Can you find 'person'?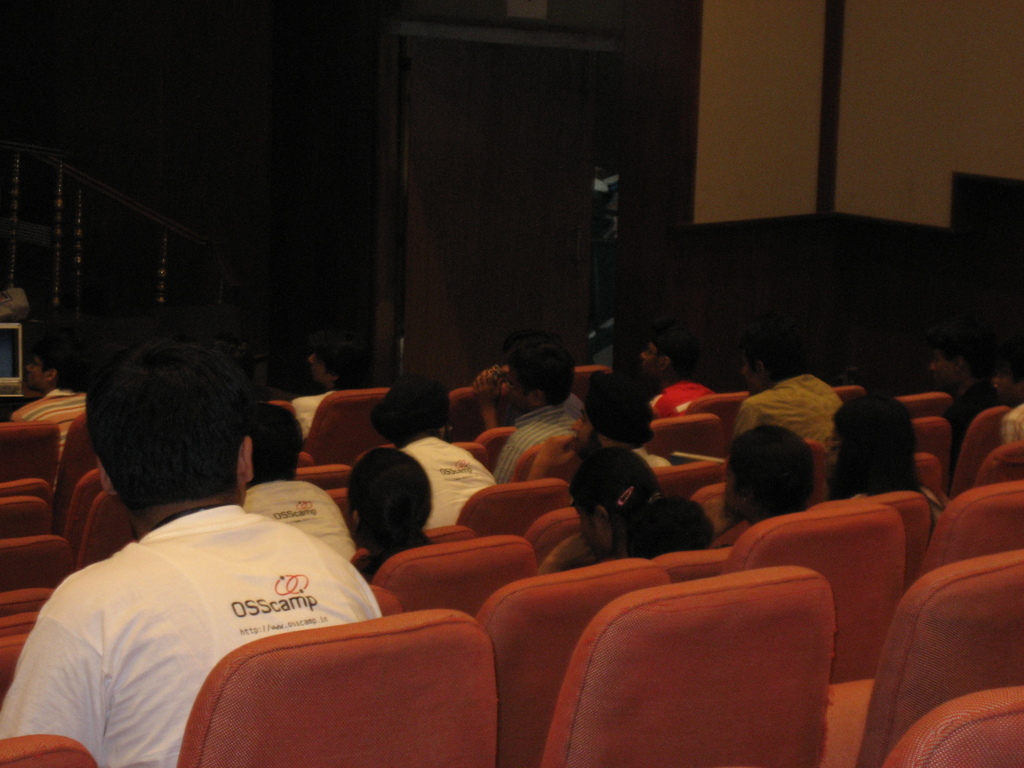
Yes, bounding box: {"x1": 0, "y1": 355, "x2": 381, "y2": 767}.
